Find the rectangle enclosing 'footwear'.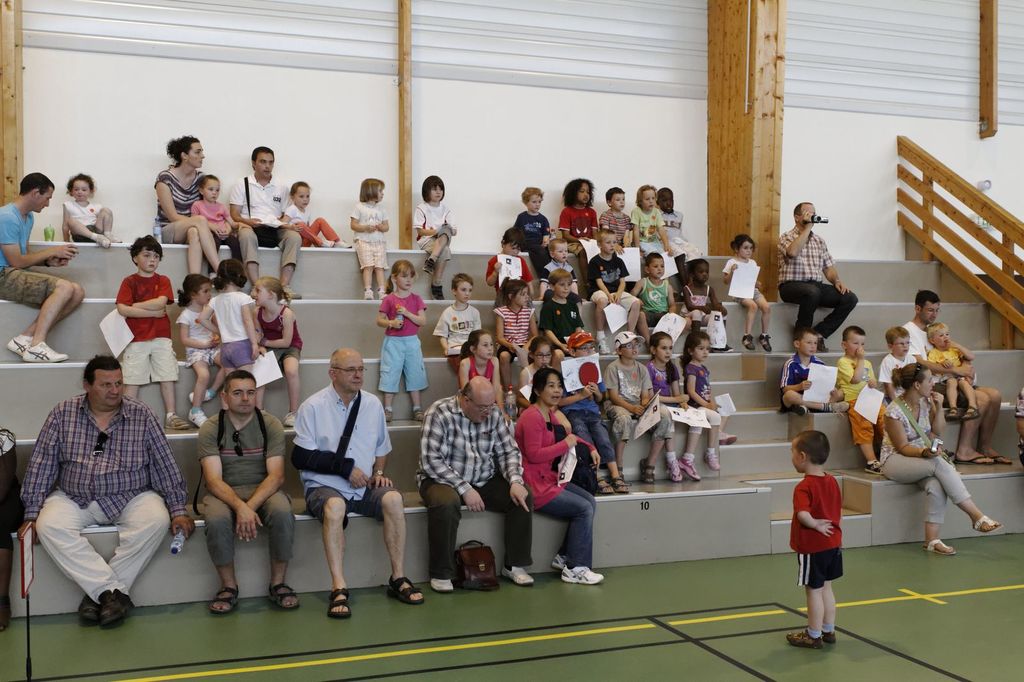
box(425, 576, 456, 592).
